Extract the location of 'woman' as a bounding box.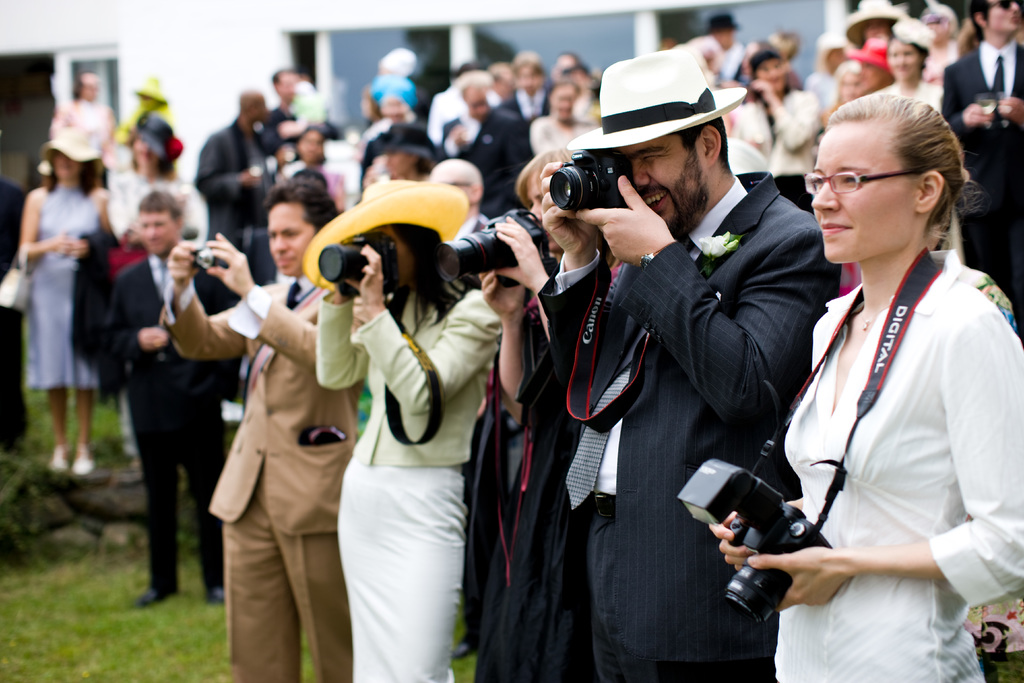
bbox(17, 128, 113, 473).
